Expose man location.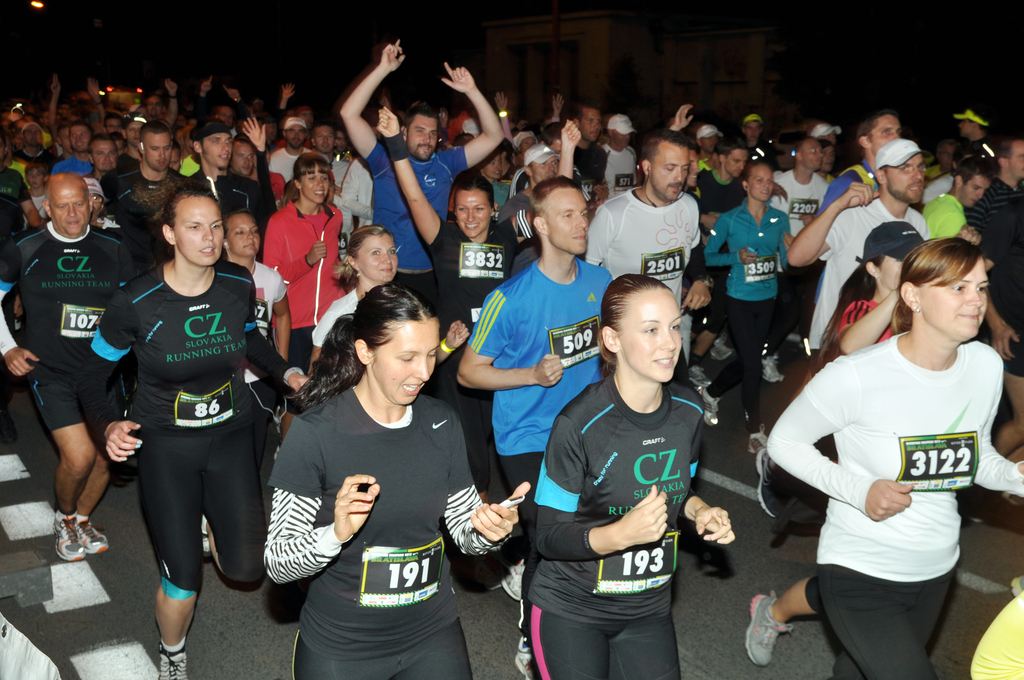
Exposed at x1=737, y1=111, x2=772, y2=164.
